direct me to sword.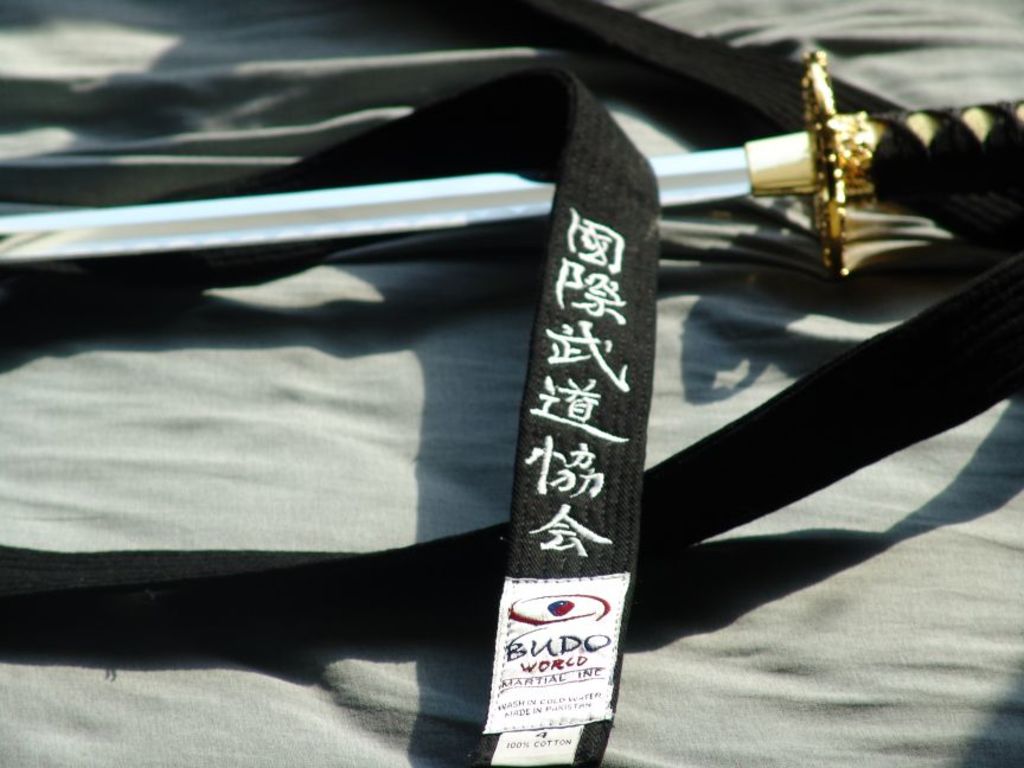
Direction: [0, 52, 1023, 267].
